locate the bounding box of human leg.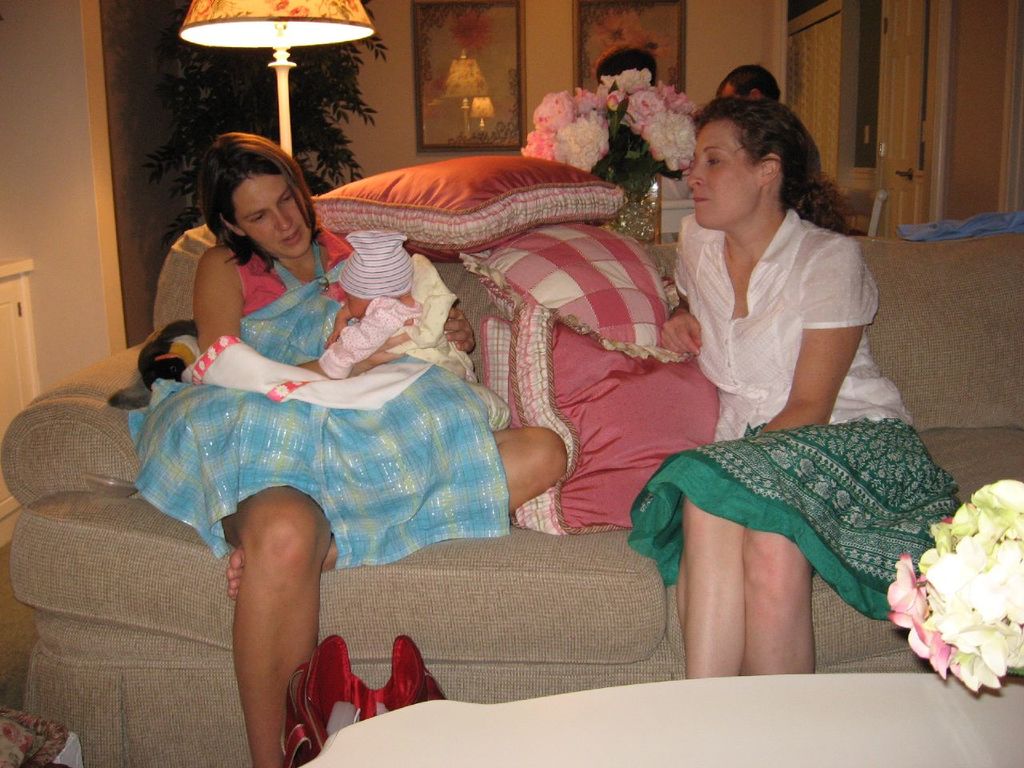
Bounding box: {"left": 674, "top": 410, "right": 925, "bottom": 677}.
